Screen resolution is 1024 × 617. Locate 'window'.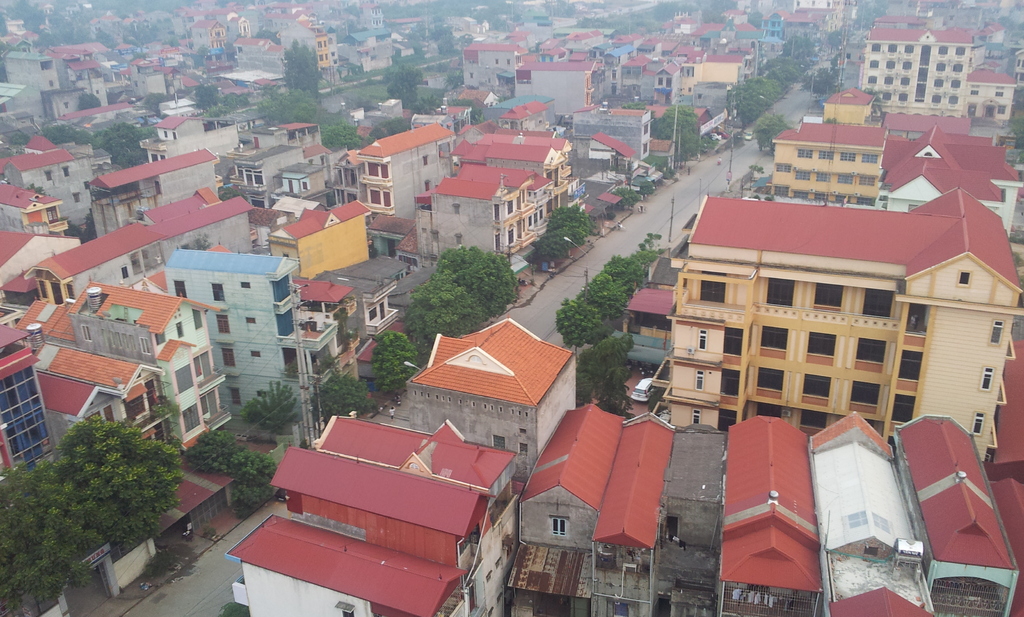
bbox(862, 287, 892, 316).
